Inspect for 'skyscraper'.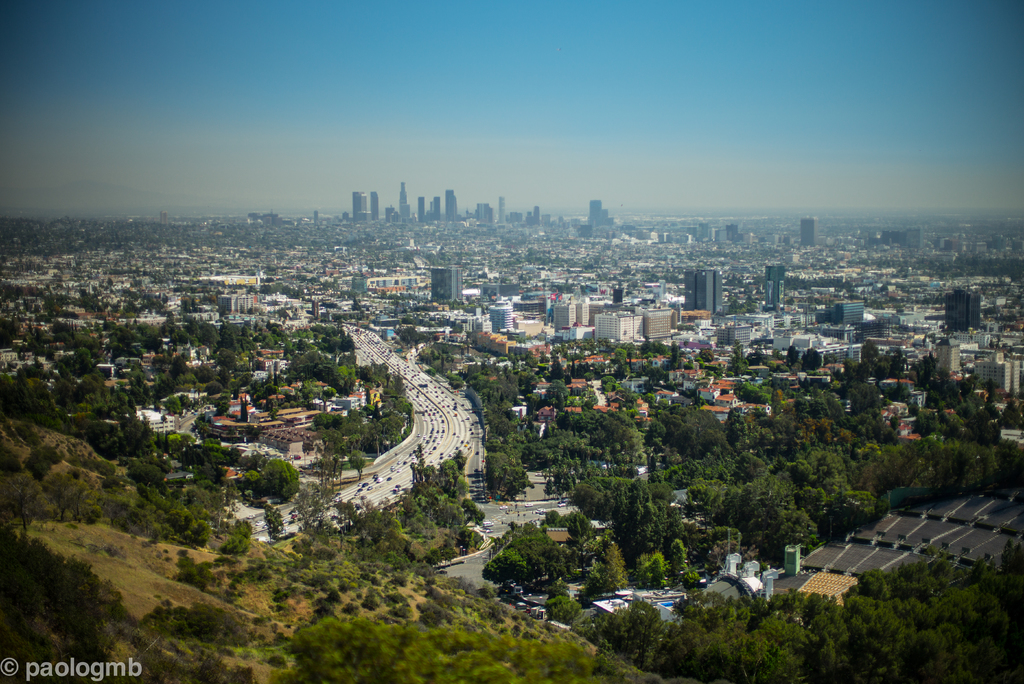
Inspection: 427, 259, 476, 308.
